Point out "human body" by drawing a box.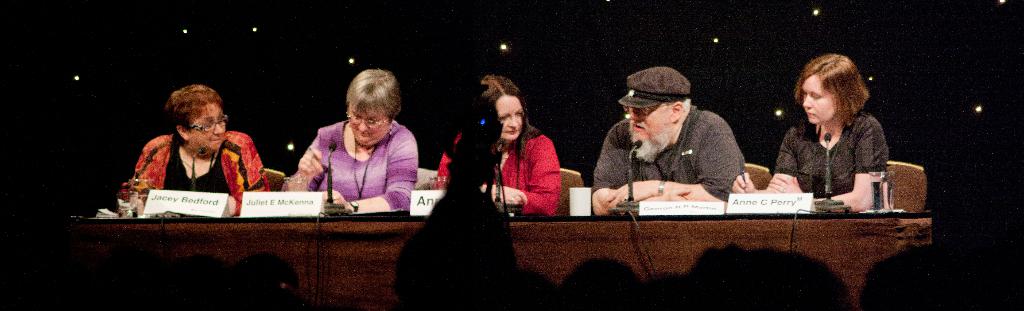
{"x1": 284, "y1": 69, "x2": 422, "y2": 210}.
